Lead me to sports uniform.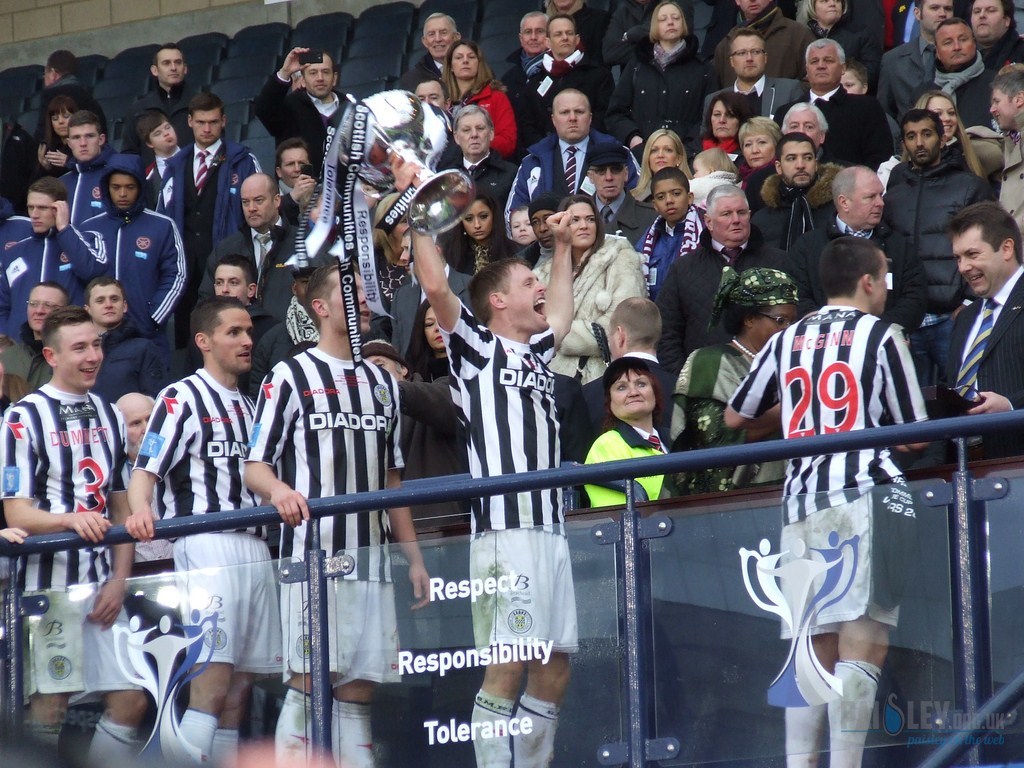
Lead to <region>724, 306, 926, 767</region>.
